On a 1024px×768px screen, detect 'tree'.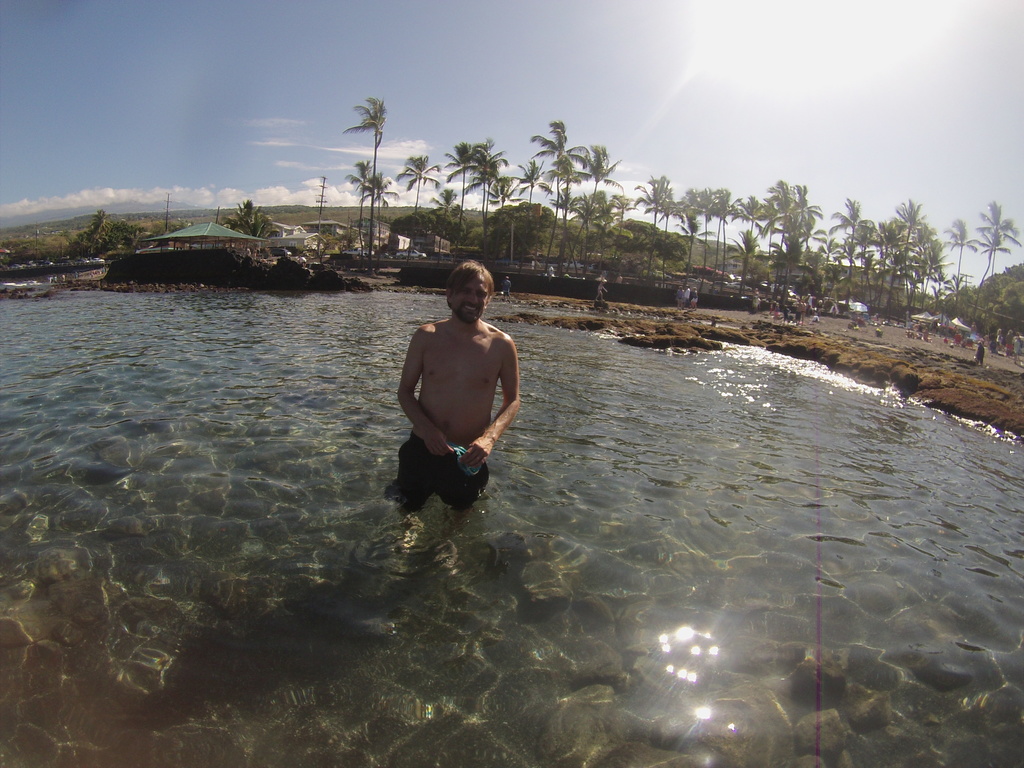
bbox=(810, 234, 844, 298).
